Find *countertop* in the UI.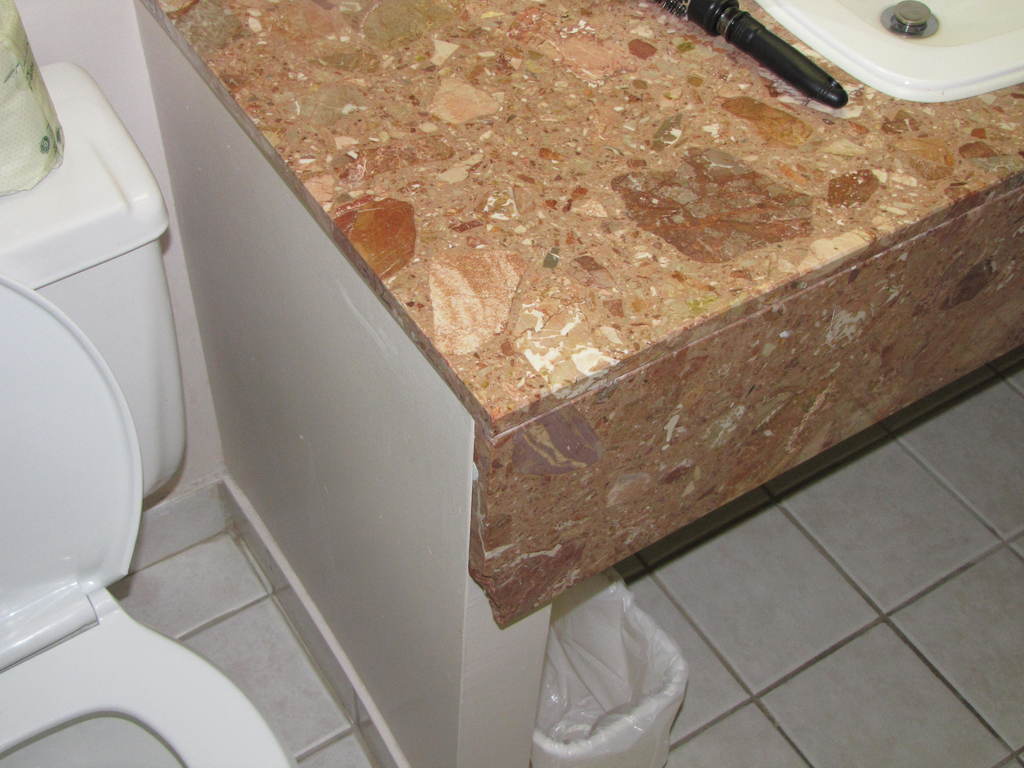
UI element at box(211, 0, 1023, 767).
